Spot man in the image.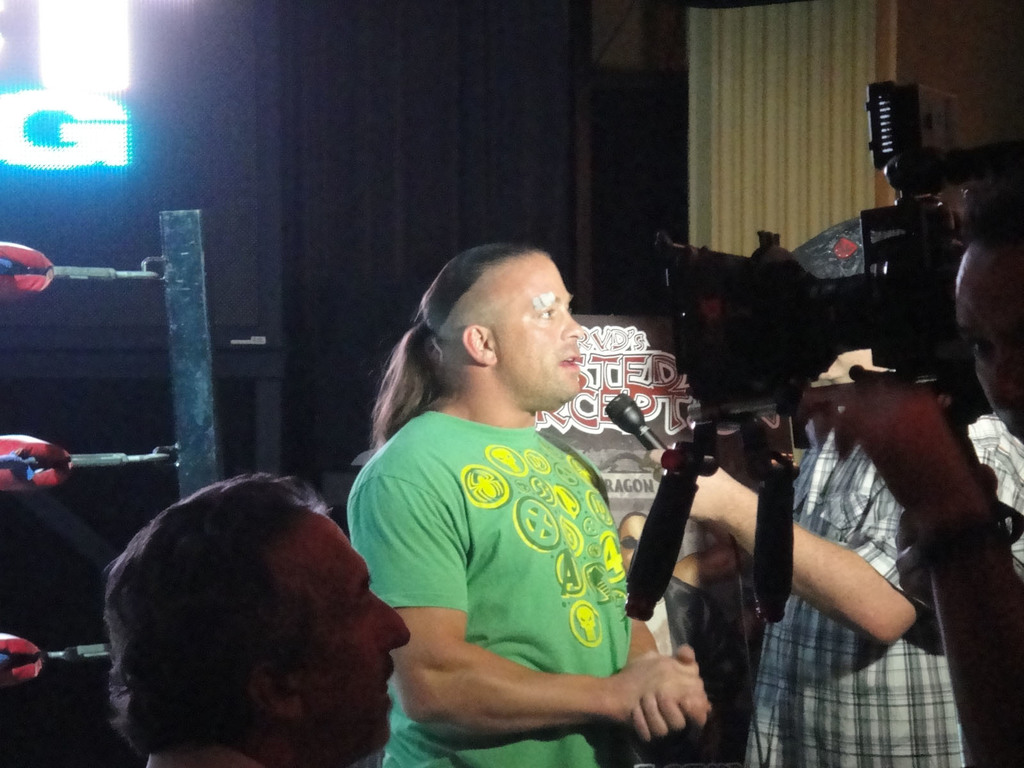
man found at bbox=[103, 464, 416, 767].
